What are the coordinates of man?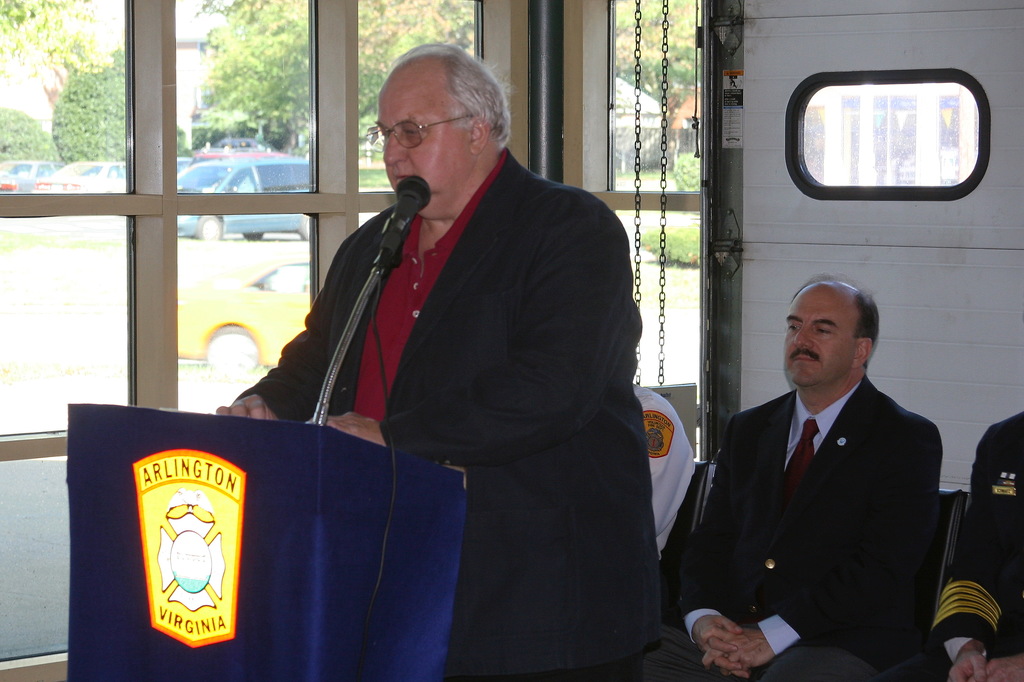
l=215, t=43, r=674, b=681.
